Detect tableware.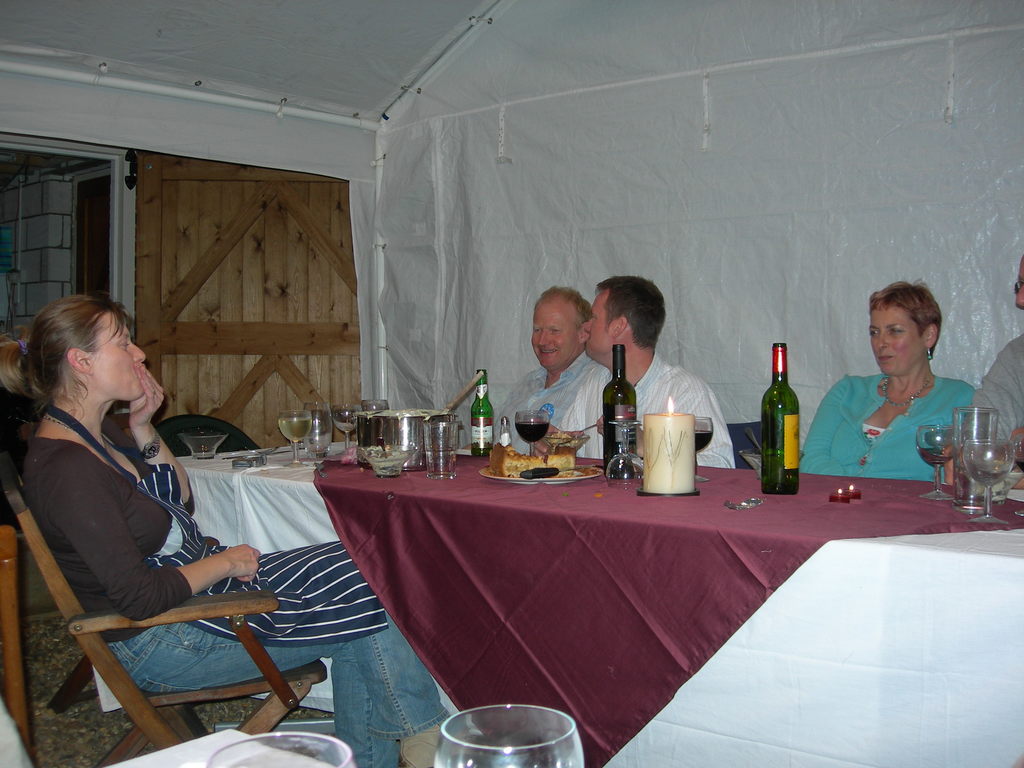
Detected at (201,733,353,767).
